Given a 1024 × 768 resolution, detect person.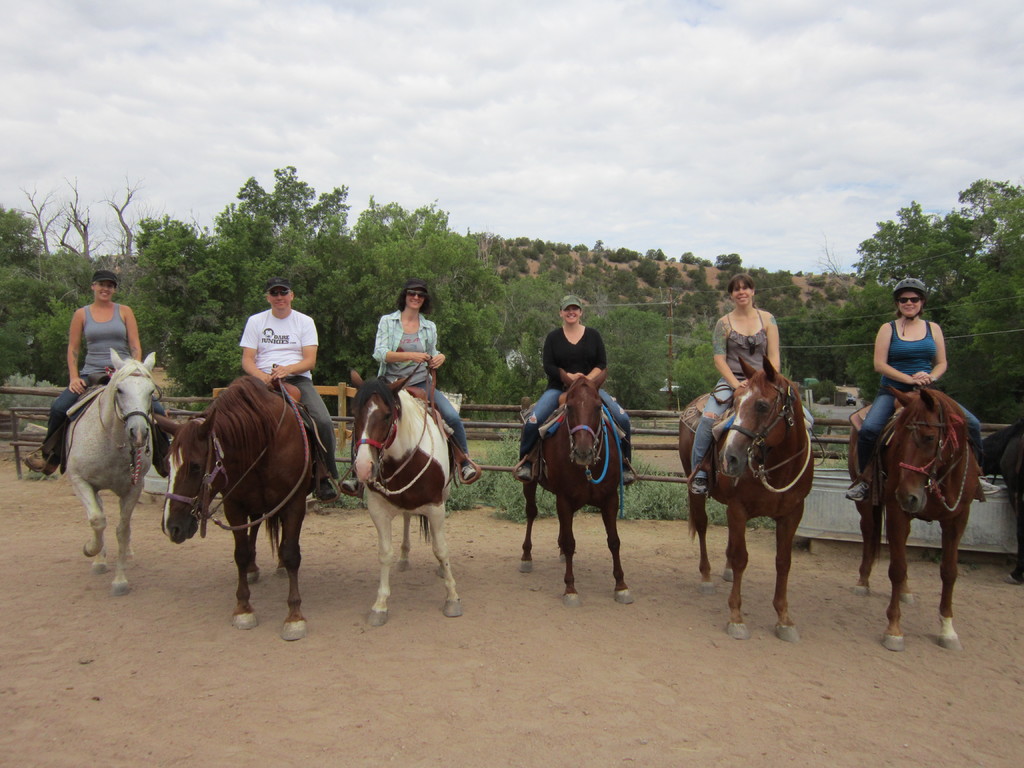
select_region(513, 287, 634, 481).
